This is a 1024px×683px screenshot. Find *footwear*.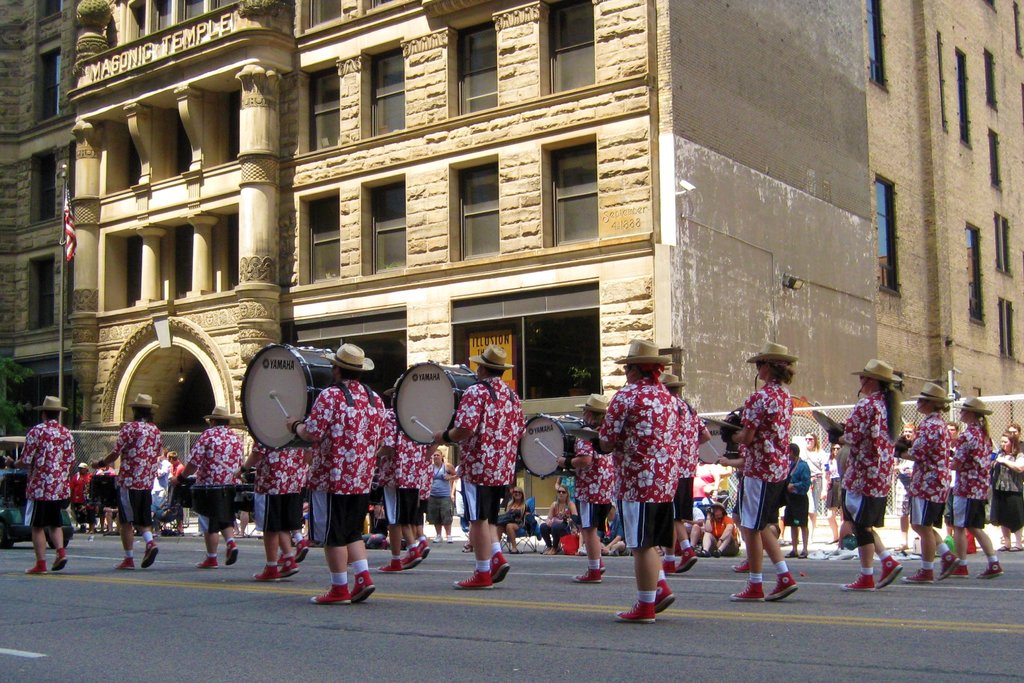
Bounding box: 374,553,400,568.
